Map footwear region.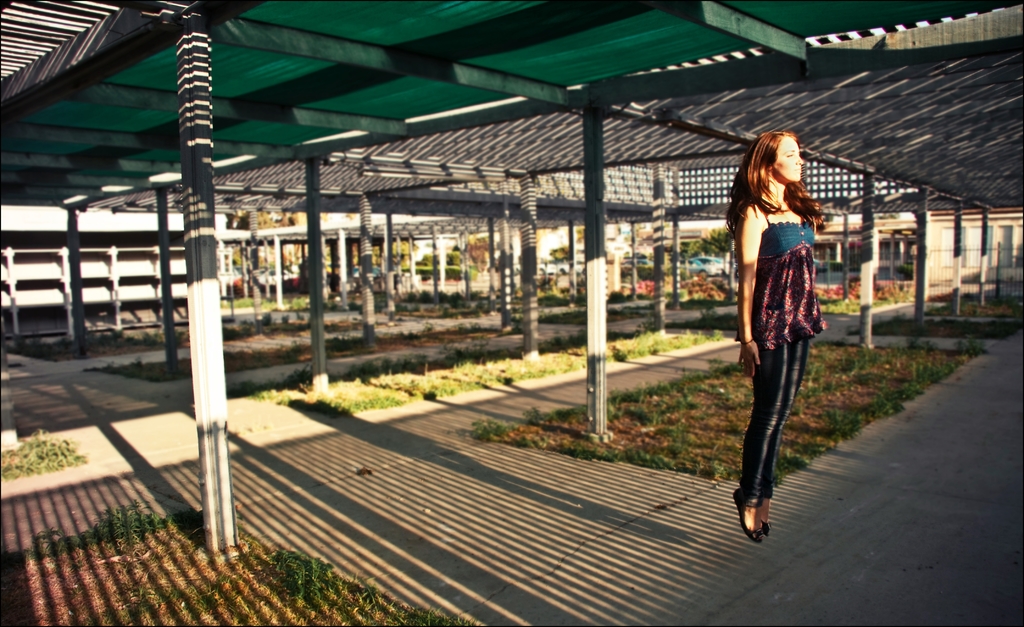
Mapped to 731 489 755 539.
